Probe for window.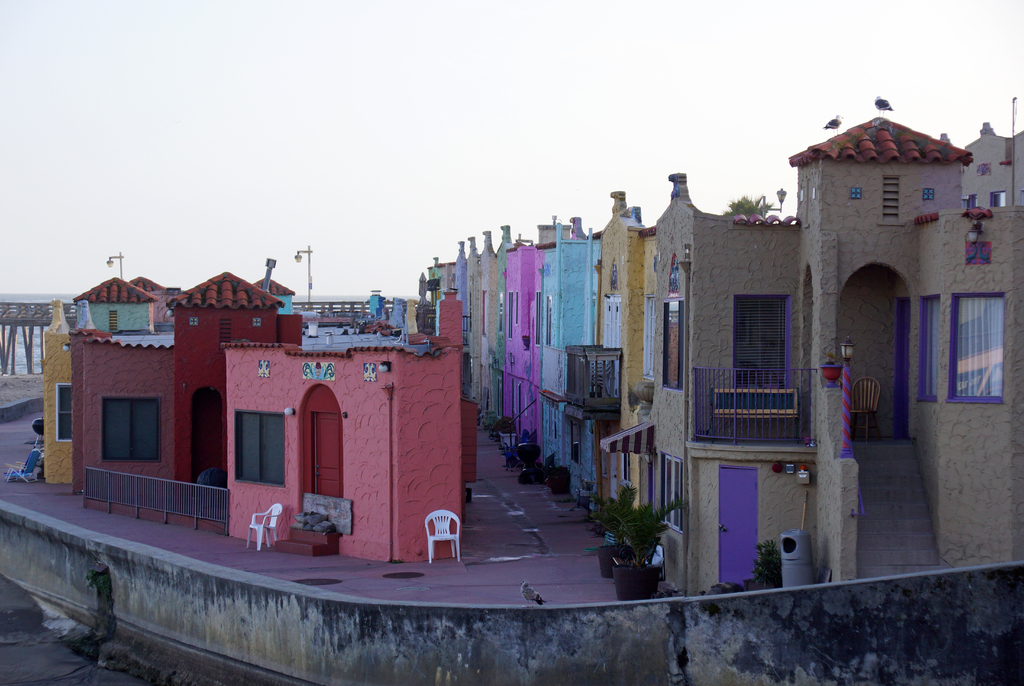
Probe result: <box>105,309,117,336</box>.
